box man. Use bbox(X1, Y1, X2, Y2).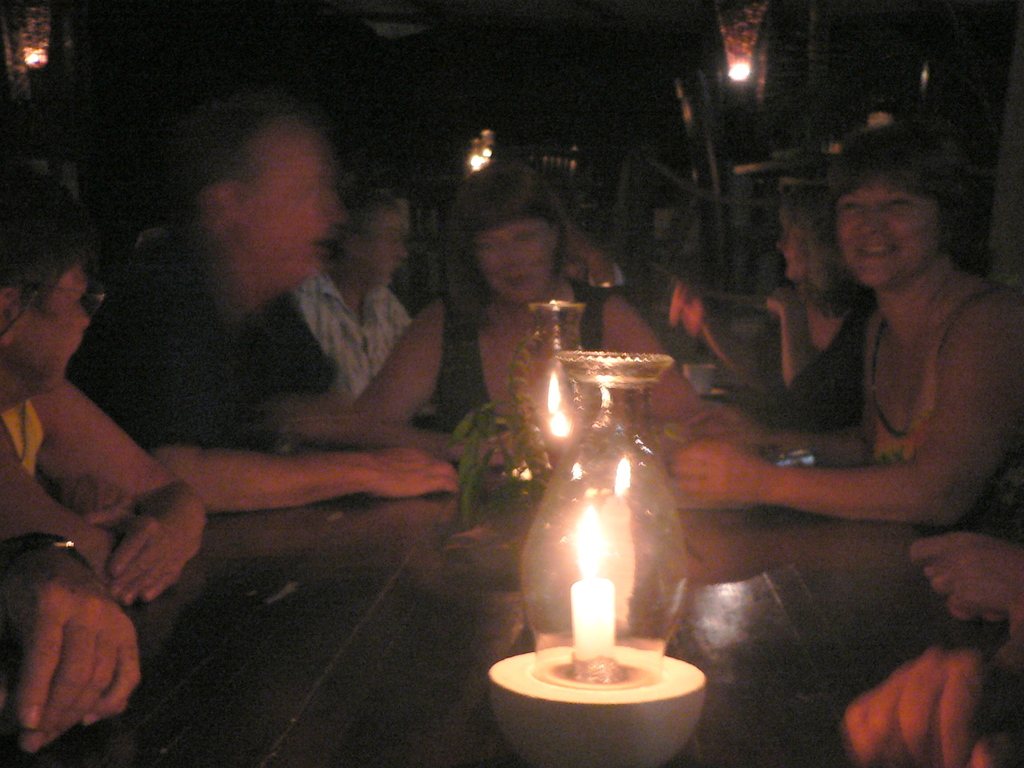
bbox(294, 183, 415, 403).
